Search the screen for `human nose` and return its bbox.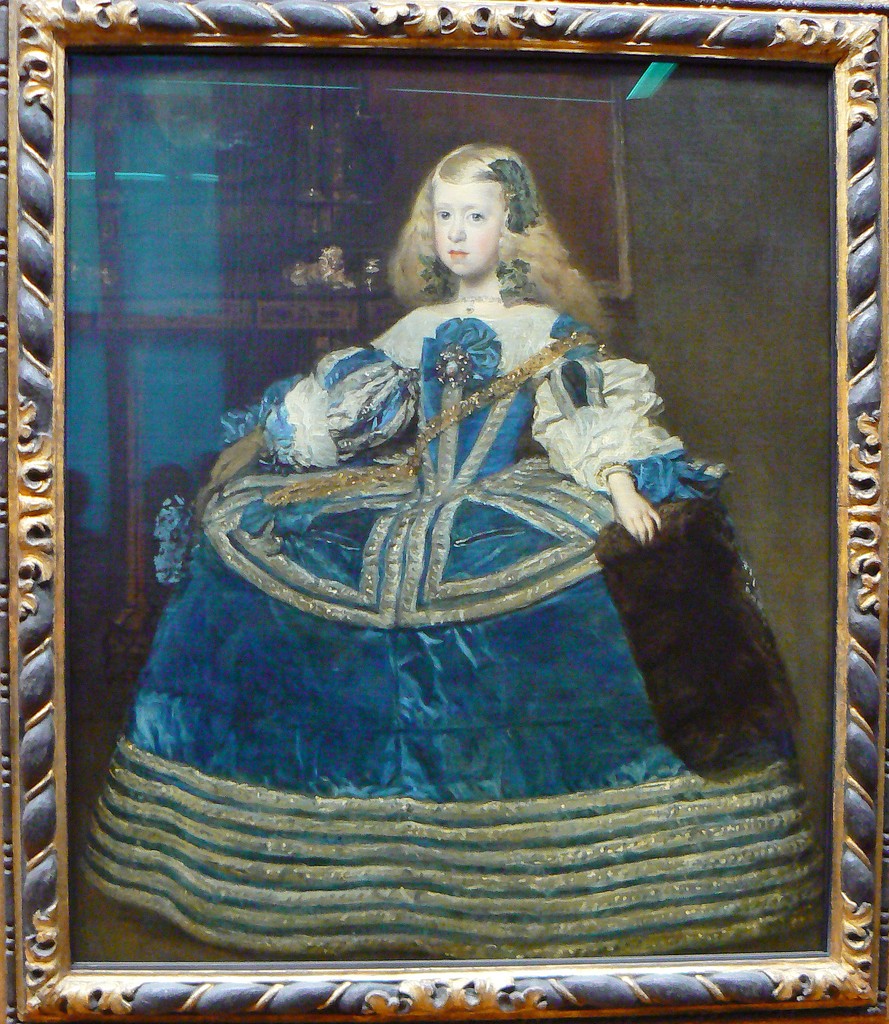
Found: (448, 218, 465, 244).
